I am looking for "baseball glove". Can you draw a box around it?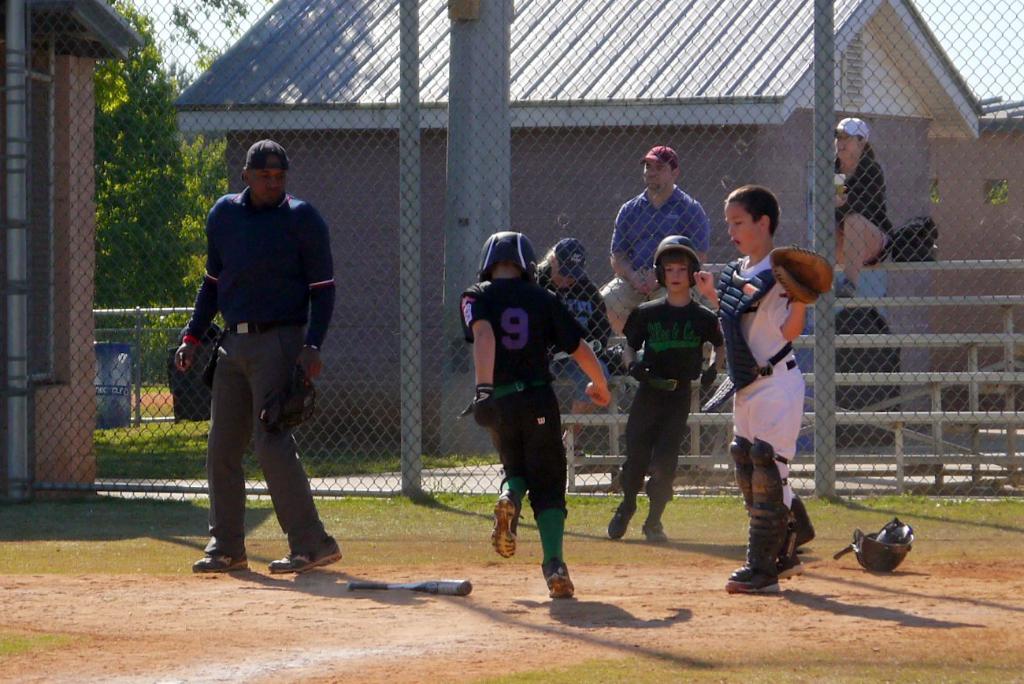
Sure, the bounding box is <bbox>472, 382, 510, 431</bbox>.
